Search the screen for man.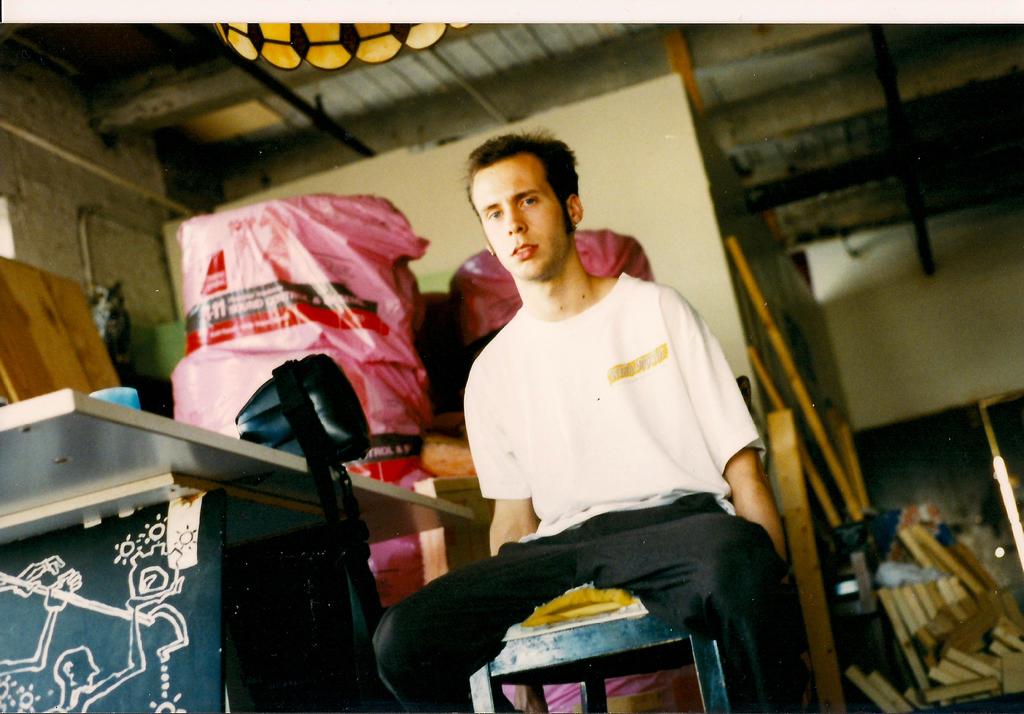
Found at 367/130/820/713.
